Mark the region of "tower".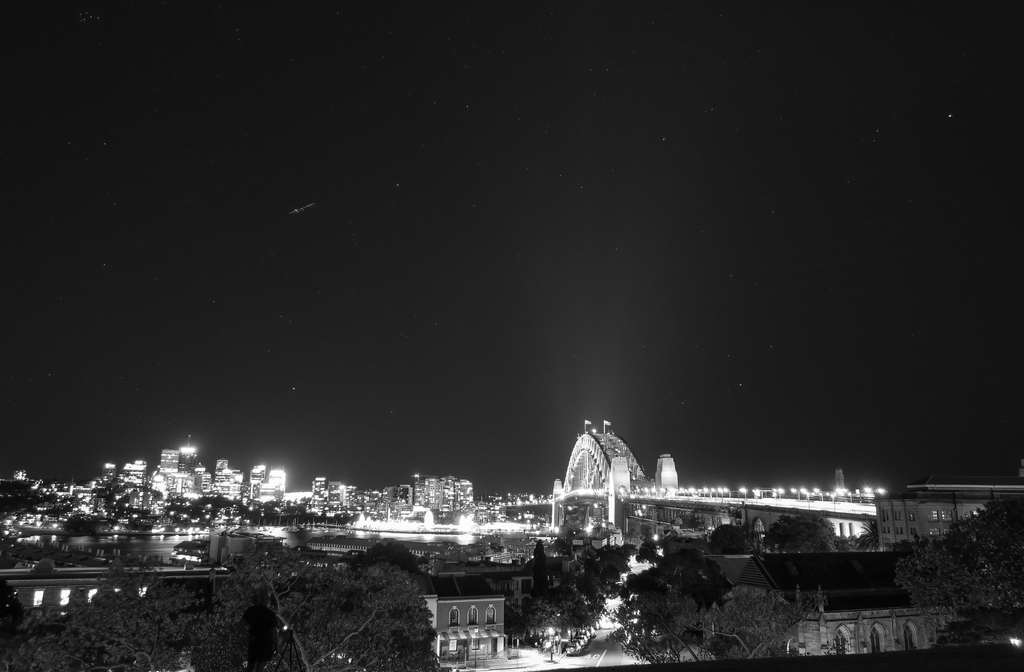
Region: left=143, top=439, right=198, bottom=523.
